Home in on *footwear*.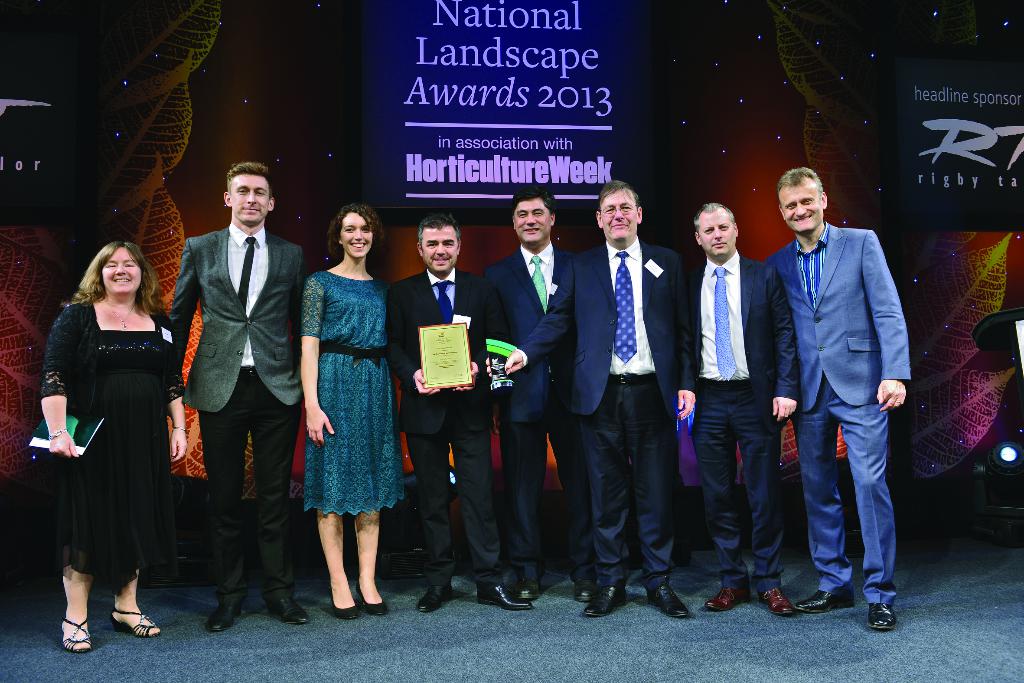
Homed in at BBox(472, 584, 532, 613).
